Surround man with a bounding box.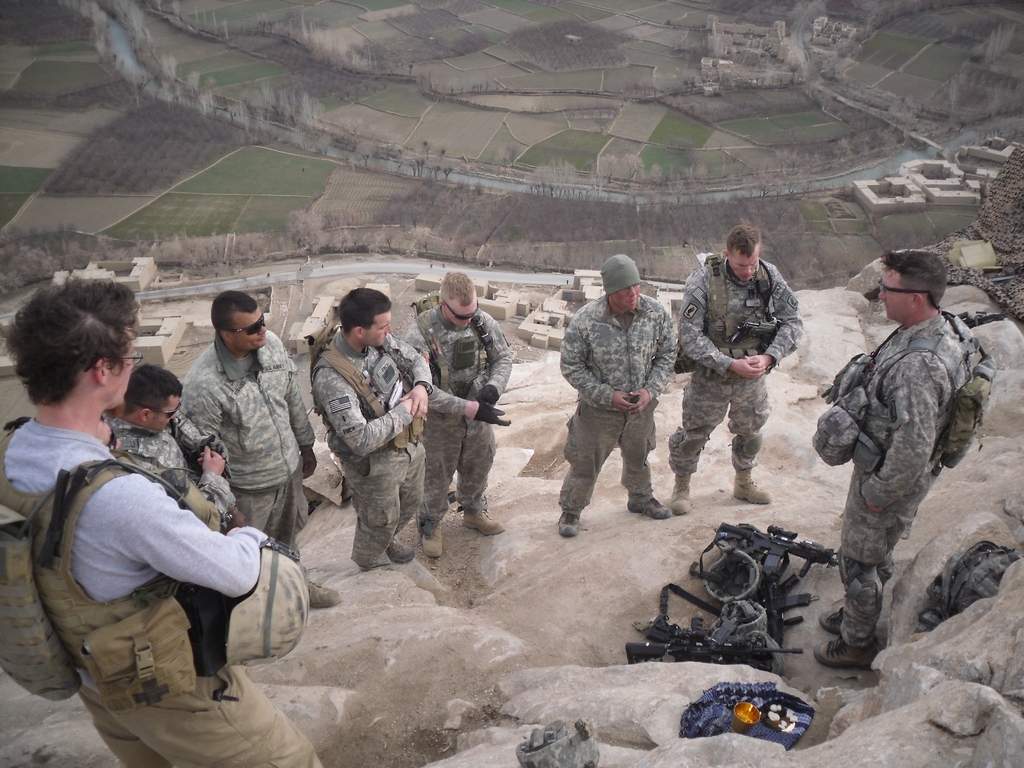
808,243,988,671.
